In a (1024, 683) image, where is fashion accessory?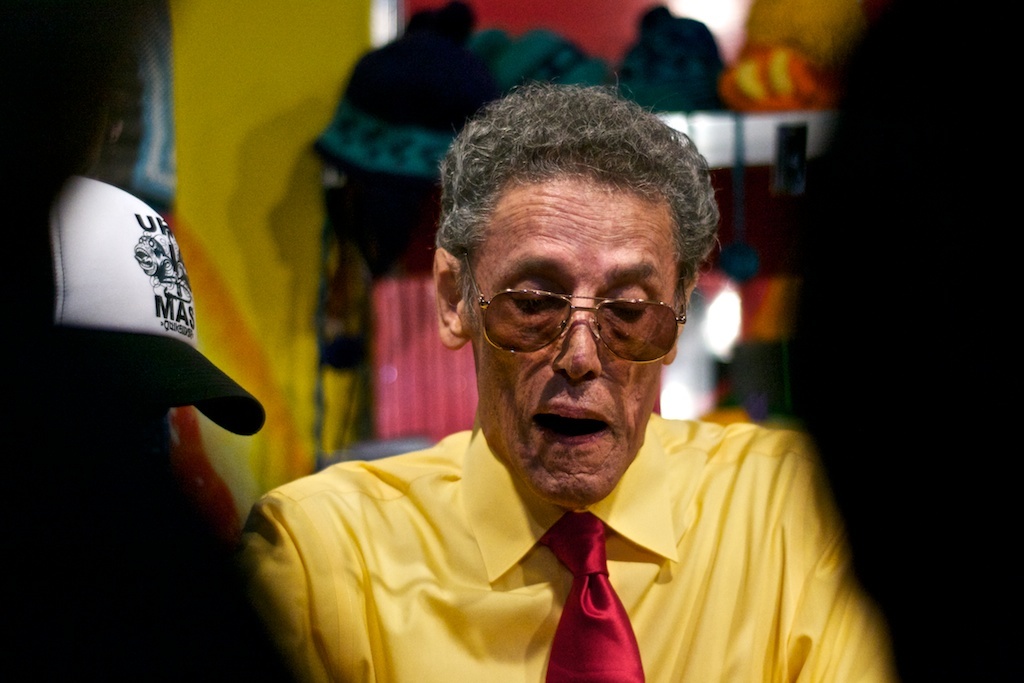
pyautogui.locateOnScreen(0, 174, 269, 436).
